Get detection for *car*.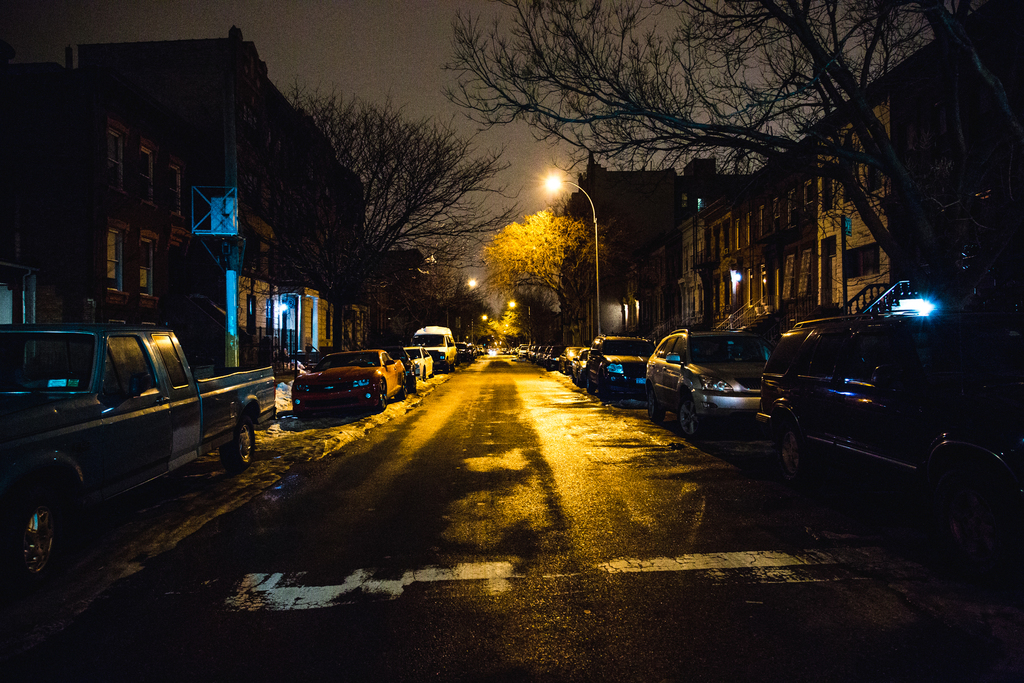
Detection: box=[286, 346, 405, 417].
